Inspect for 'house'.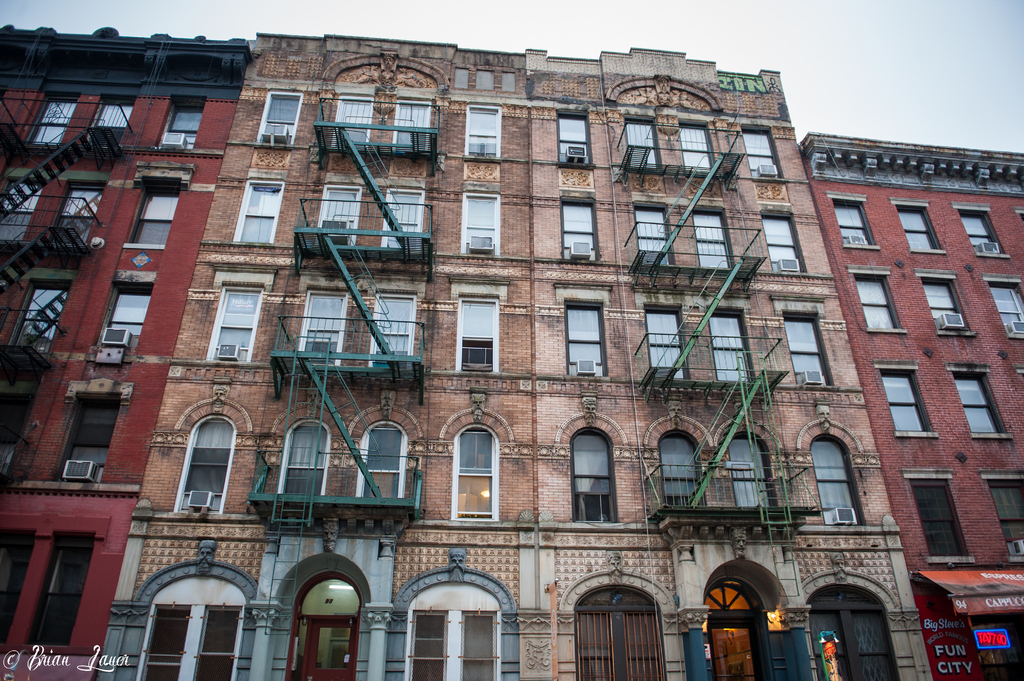
Inspection: region(810, 125, 1023, 680).
